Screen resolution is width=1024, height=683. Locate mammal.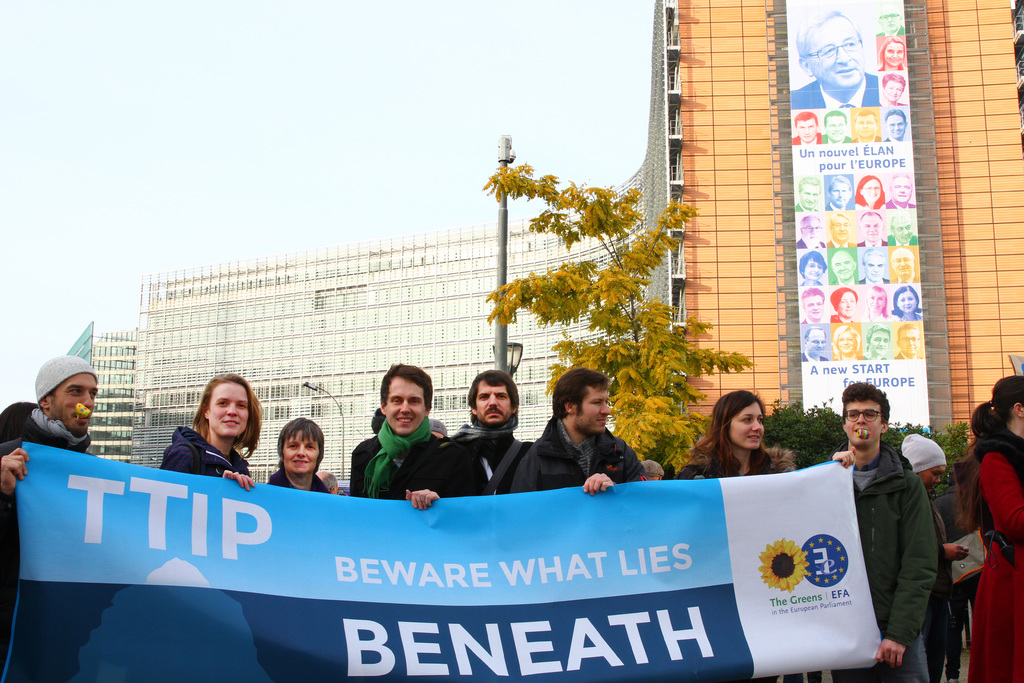
315:470:340:496.
